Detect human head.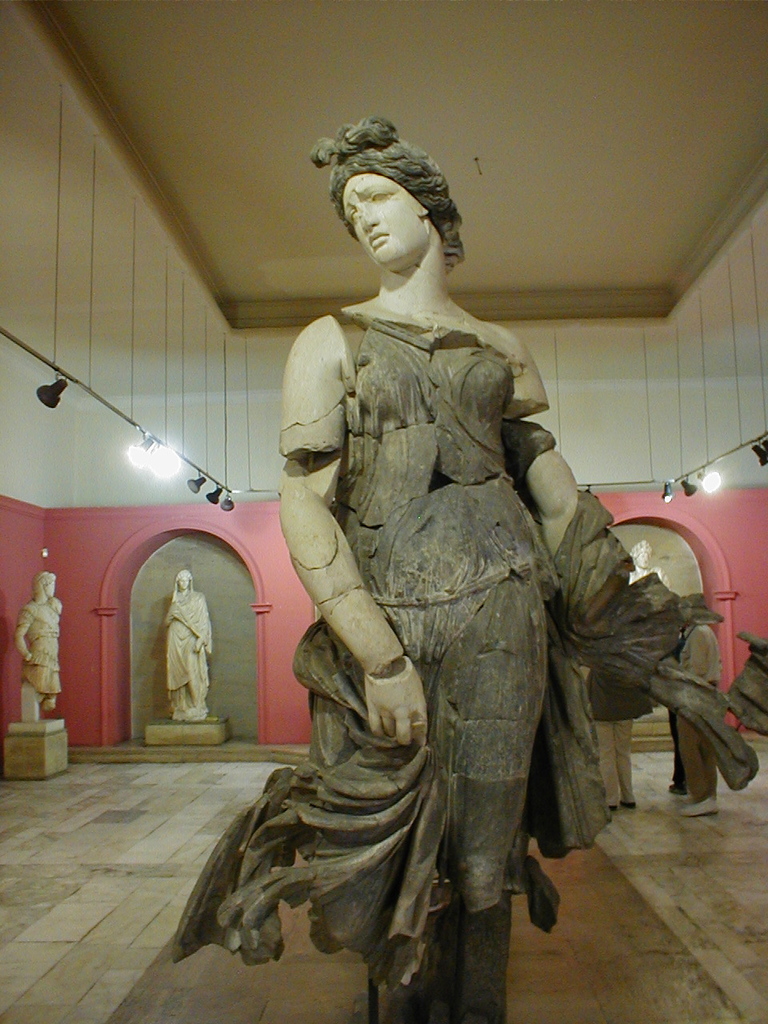
Detected at [35,571,62,601].
